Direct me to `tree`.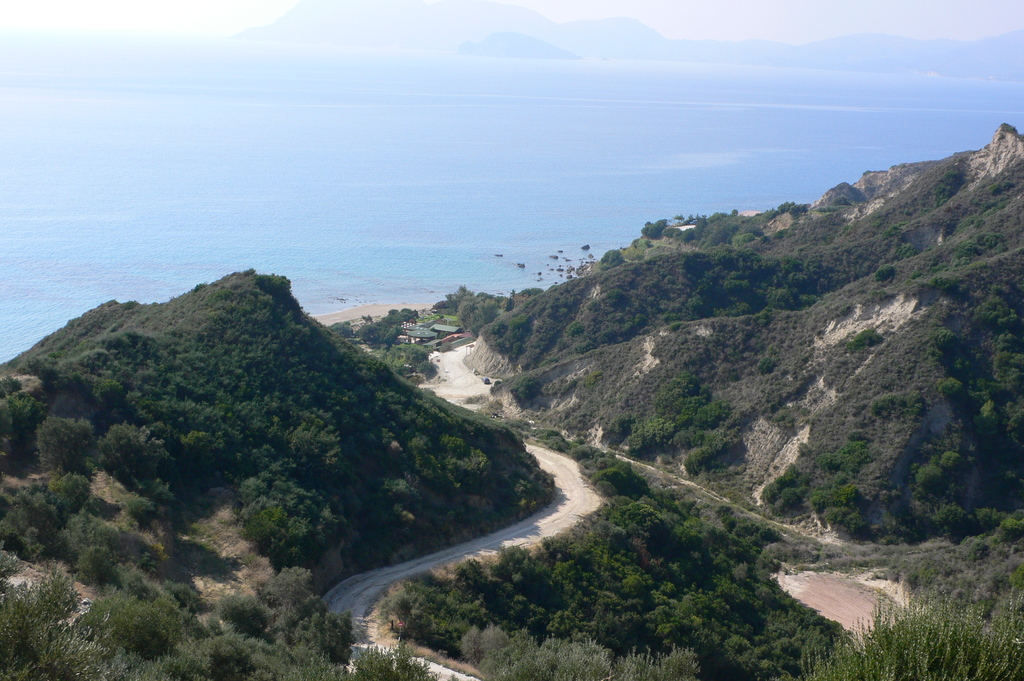
Direction: {"left": 0, "top": 474, "right": 89, "bottom": 565}.
